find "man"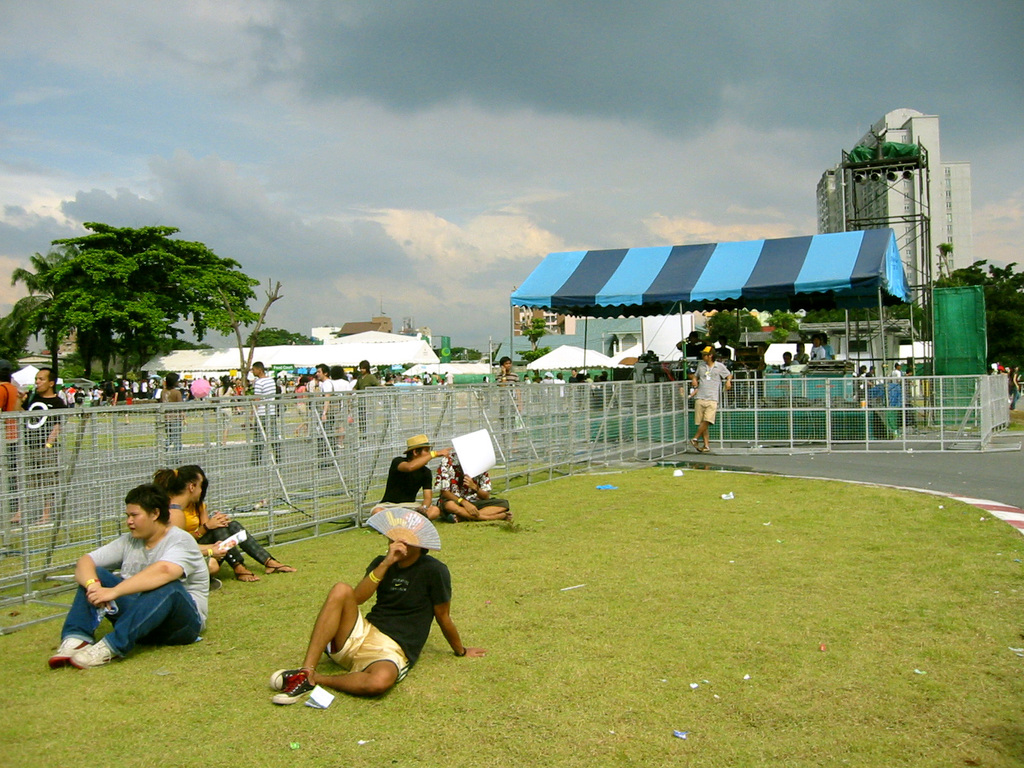
BBox(0, 355, 19, 518)
